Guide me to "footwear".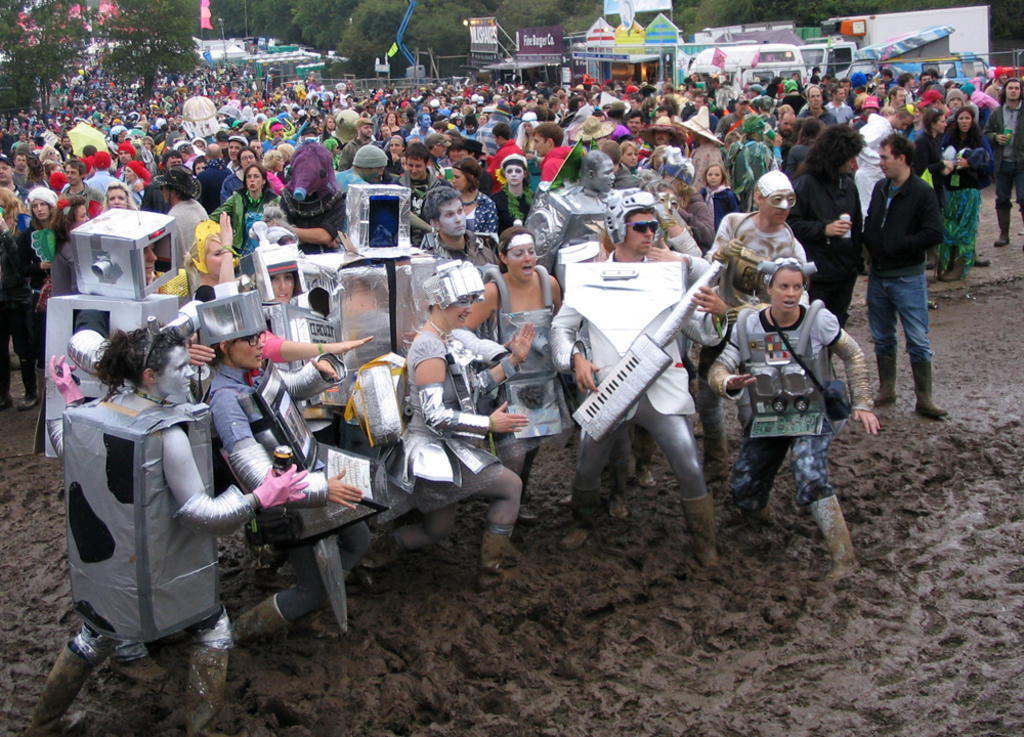
Guidance: 110, 659, 168, 682.
